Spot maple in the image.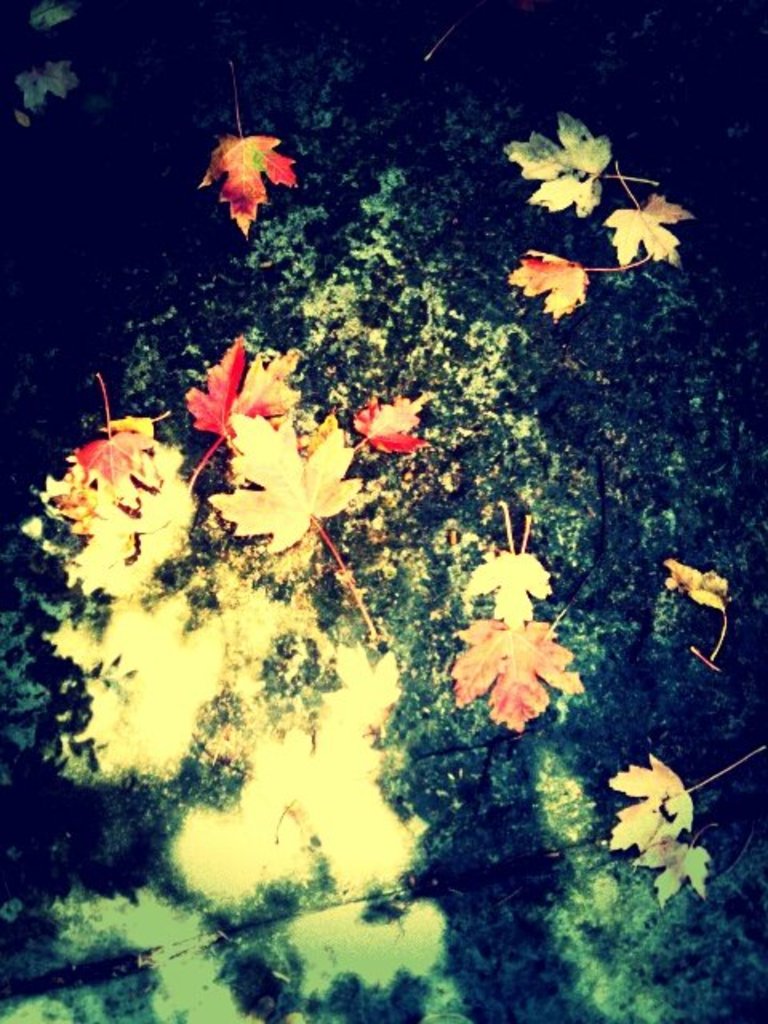
maple found at region(592, 160, 691, 272).
